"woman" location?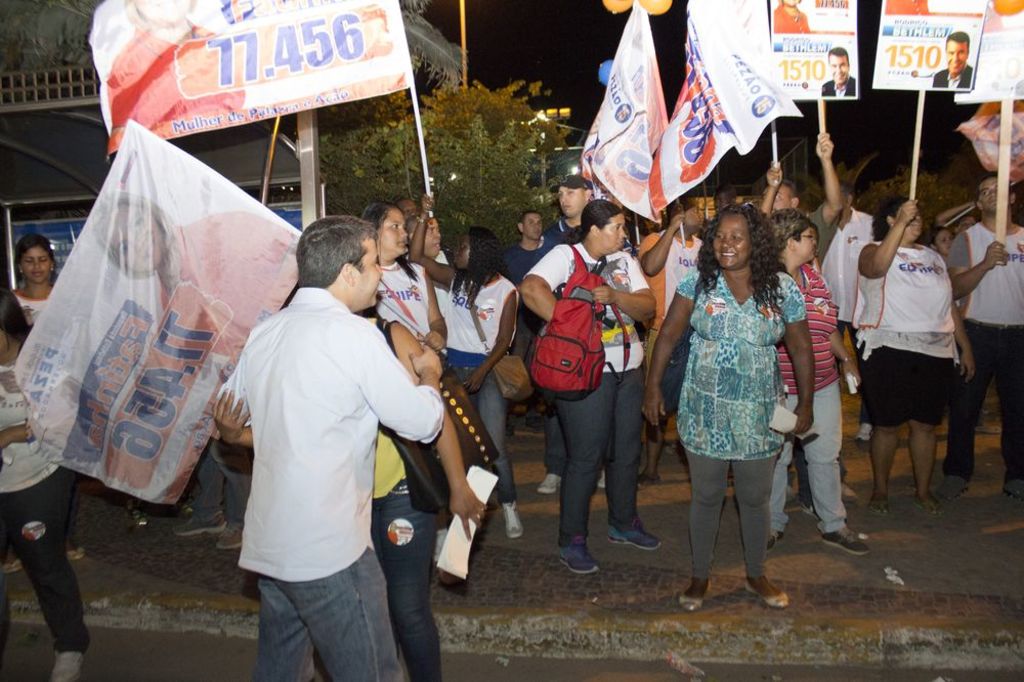
{"x1": 771, "y1": 0, "x2": 808, "y2": 34}
